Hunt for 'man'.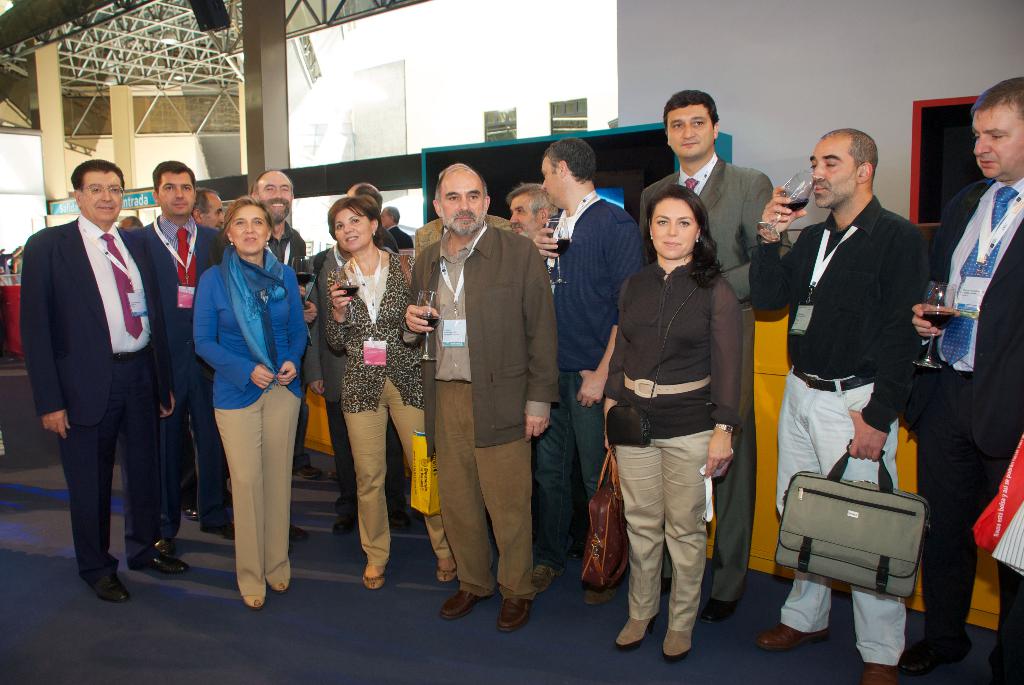
Hunted down at 346 180 400 258.
